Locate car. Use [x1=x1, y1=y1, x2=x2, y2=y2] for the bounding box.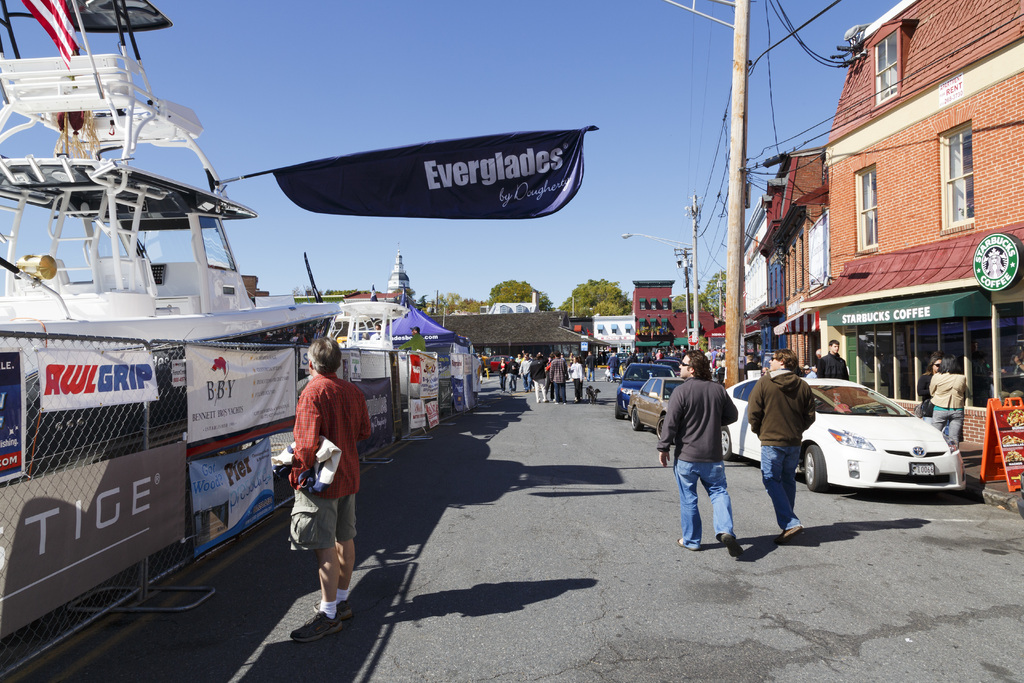
[x1=627, y1=372, x2=677, y2=439].
